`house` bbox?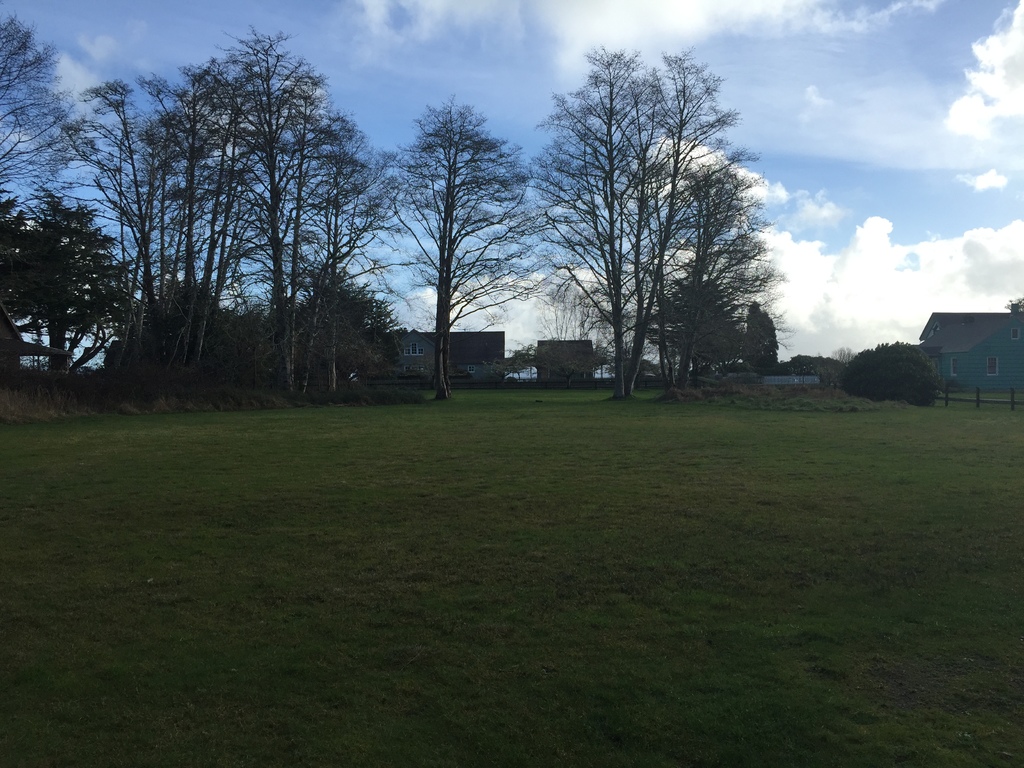
{"left": 836, "top": 349, "right": 847, "bottom": 362}
